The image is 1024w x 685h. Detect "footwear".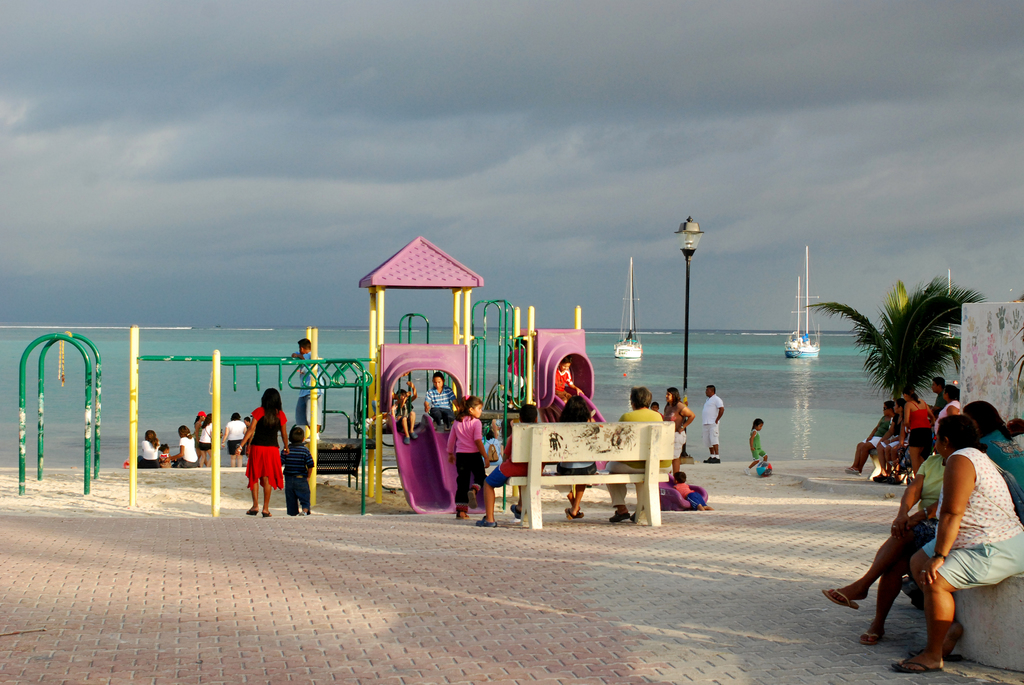
Detection: <bbox>855, 473, 863, 478</bbox>.
